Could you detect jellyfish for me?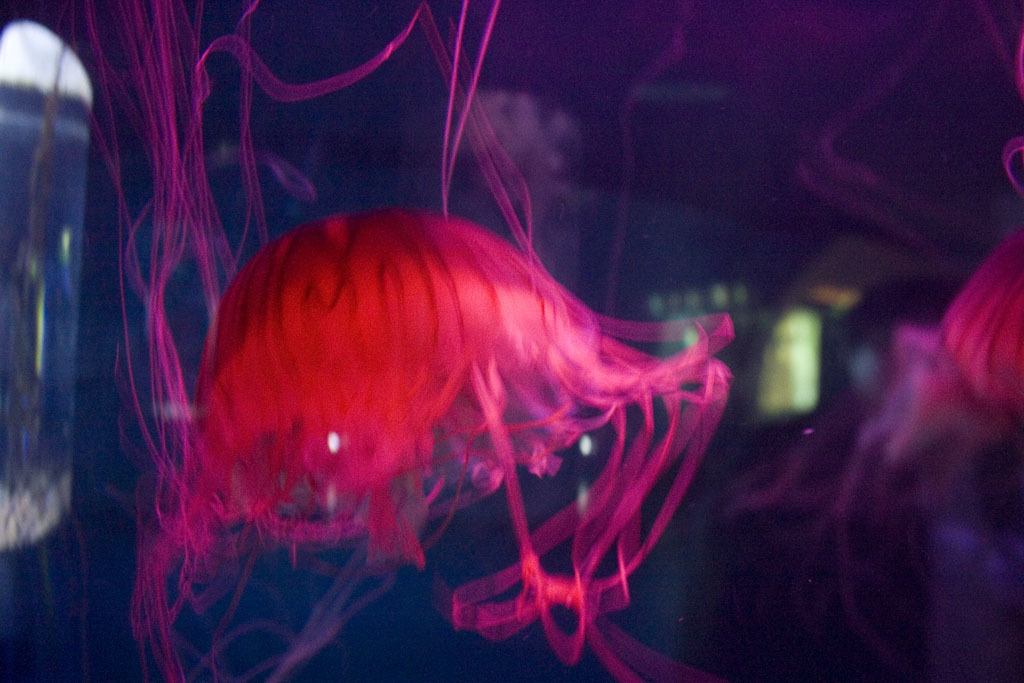
Detection result: left=740, top=2, right=1023, bottom=550.
